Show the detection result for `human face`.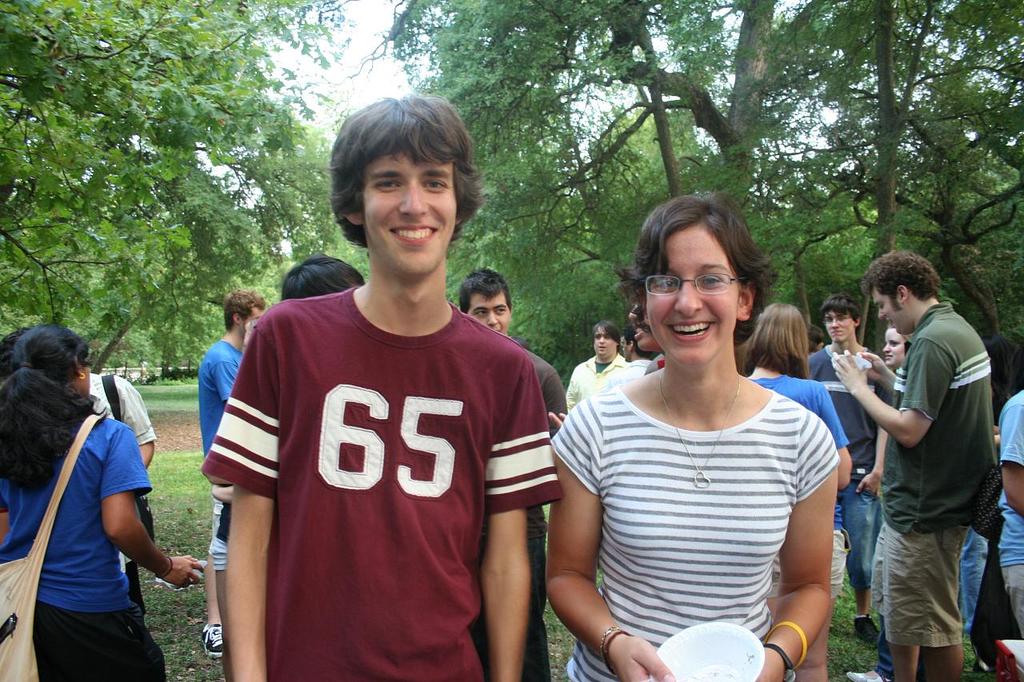
<box>472,285,514,330</box>.
